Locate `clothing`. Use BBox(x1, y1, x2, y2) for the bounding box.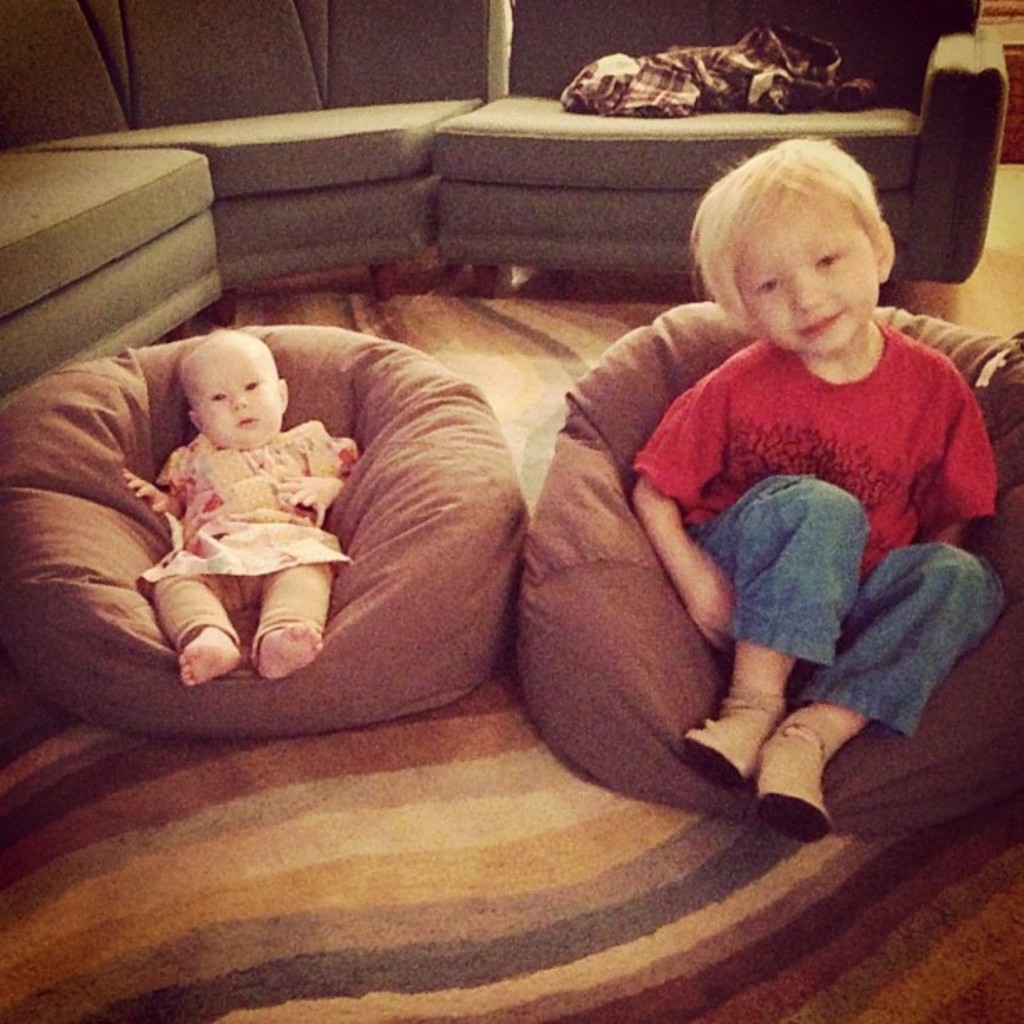
BBox(556, 17, 865, 105).
